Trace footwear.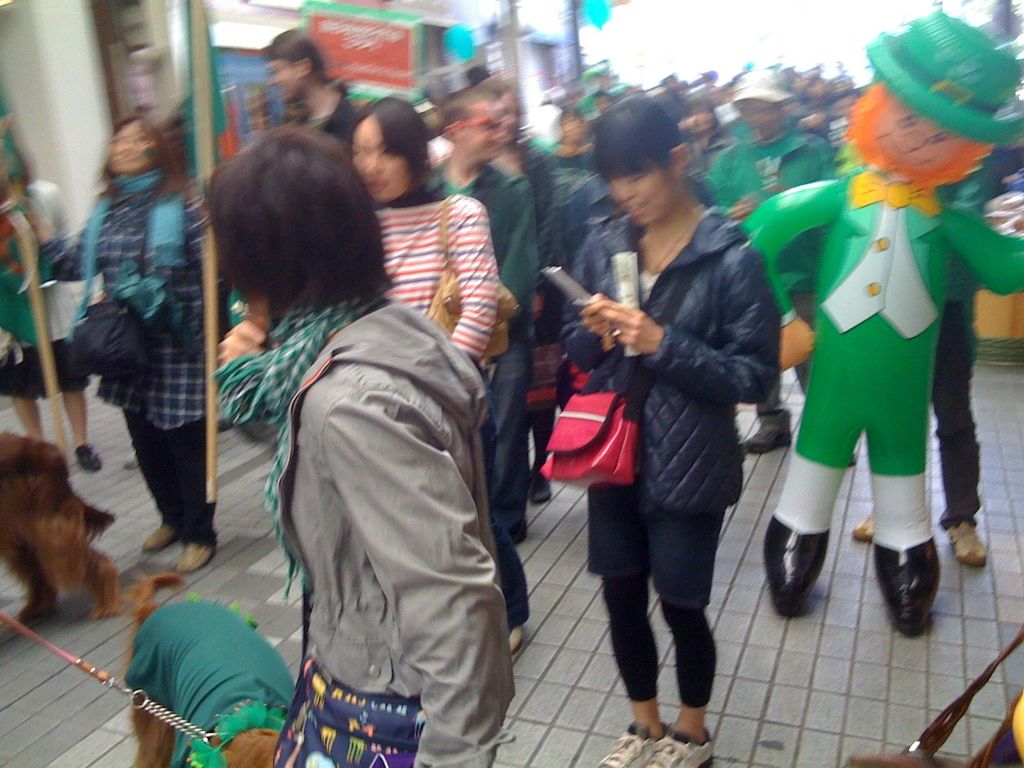
Traced to BBox(593, 718, 668, 767).
